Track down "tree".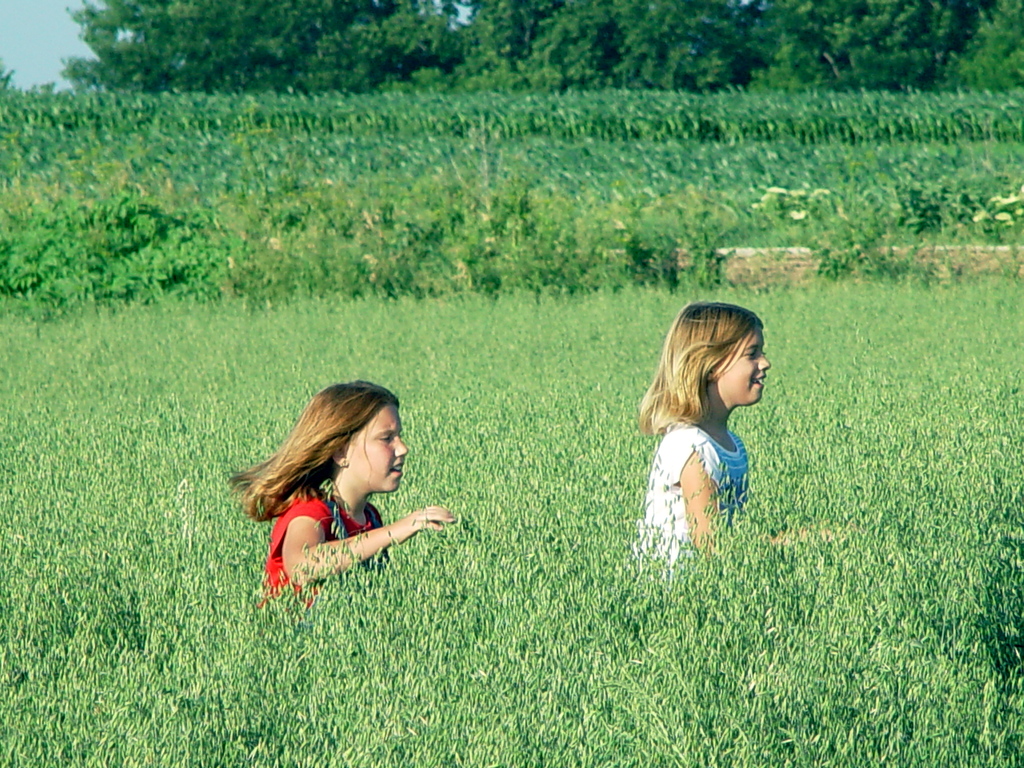
Tracked to region(0, 61, 457, 312).
